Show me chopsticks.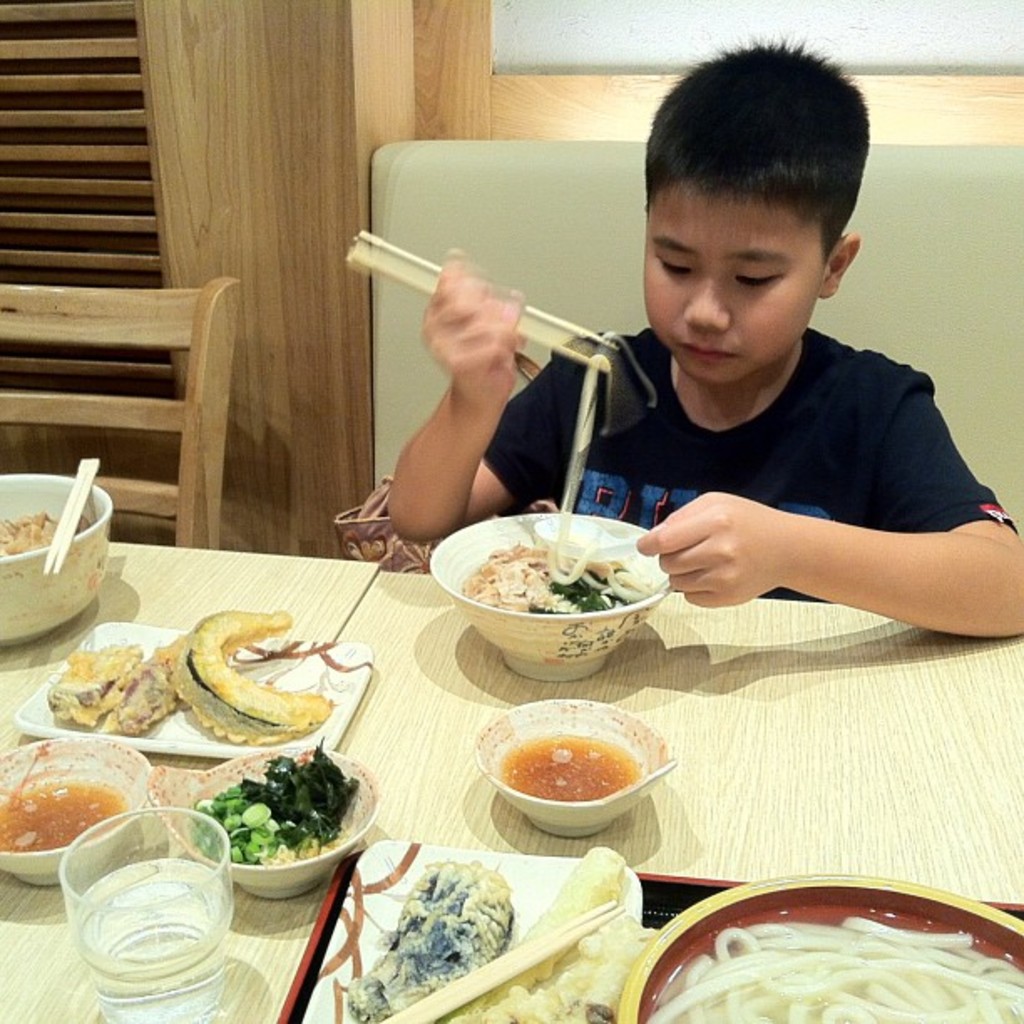
chopsticks is here: <region>343, 224, 622, 380</region>.
